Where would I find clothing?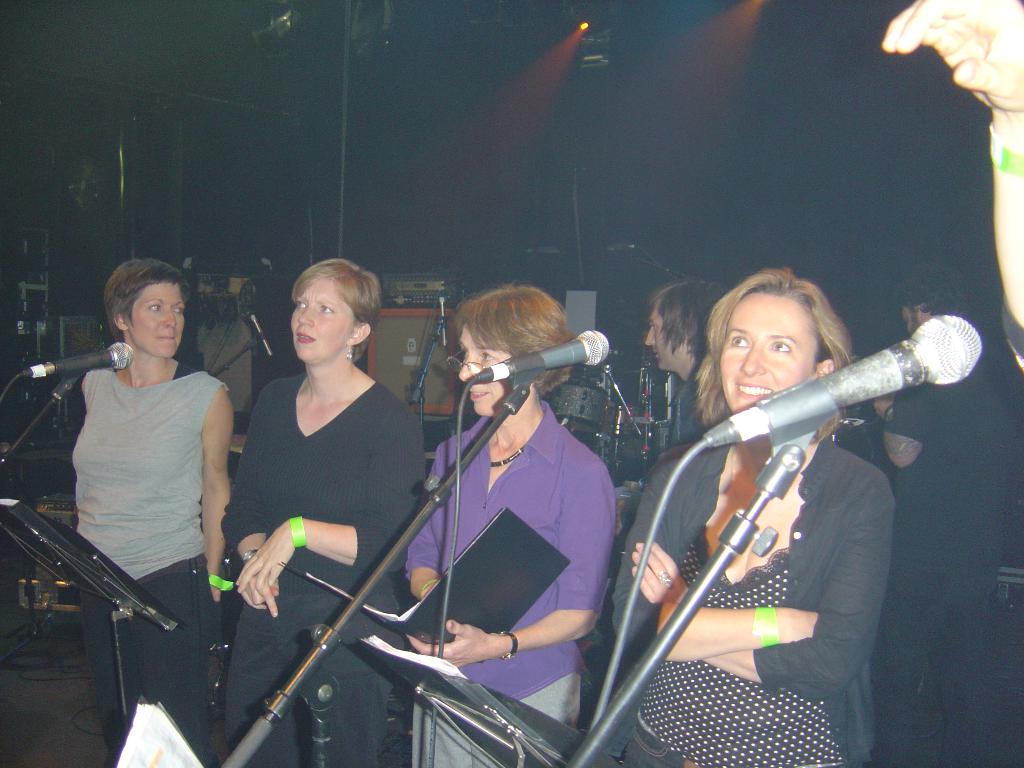
At select_region(874, 369, 1023, 767).
